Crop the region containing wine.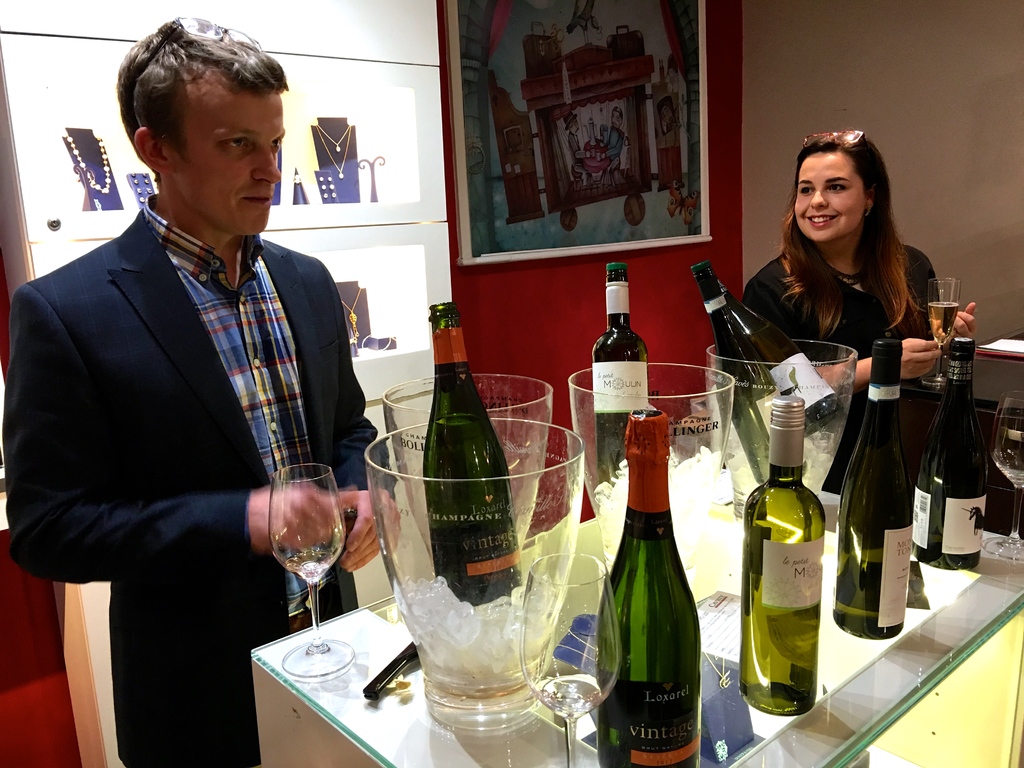
Crop region: x1=835 y1=336 x2=922 y2=638.
